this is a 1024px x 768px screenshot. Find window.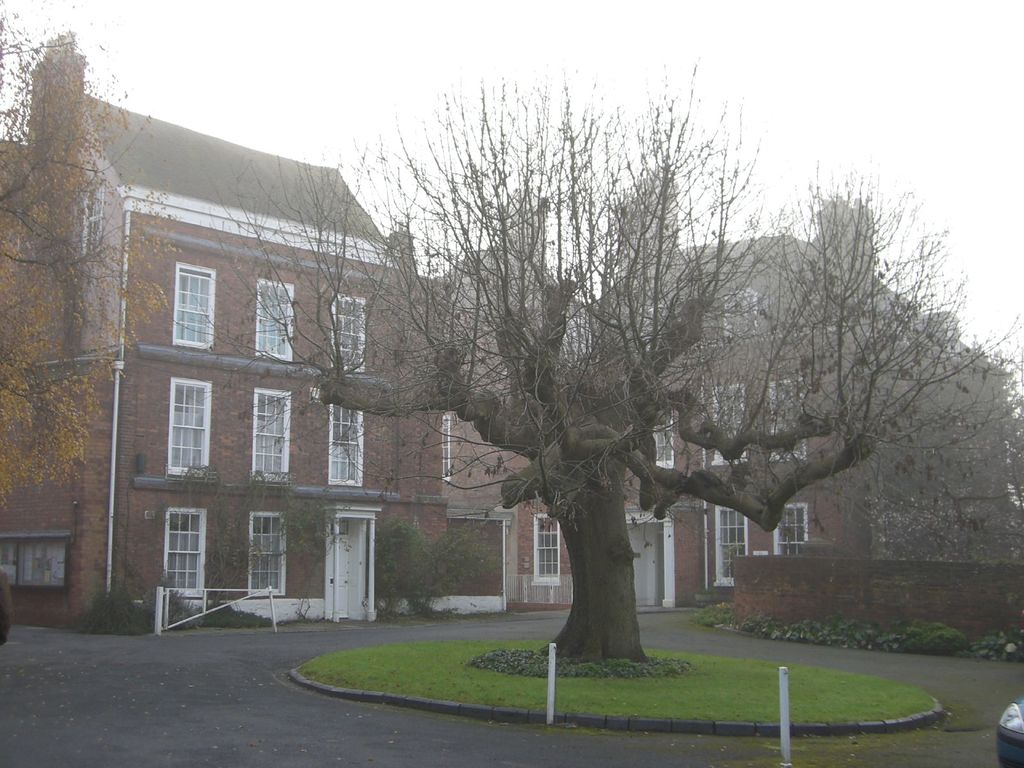
Bounding box: 80:176:104:246.
